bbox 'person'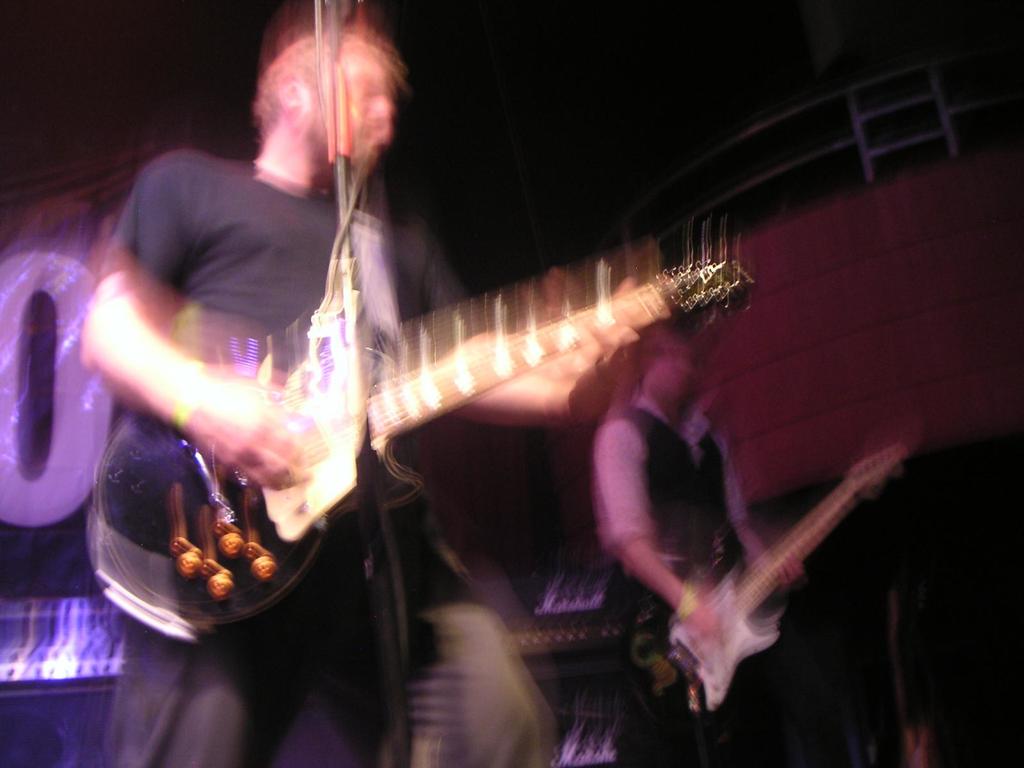
bbox(78, 22, 641, 767)
